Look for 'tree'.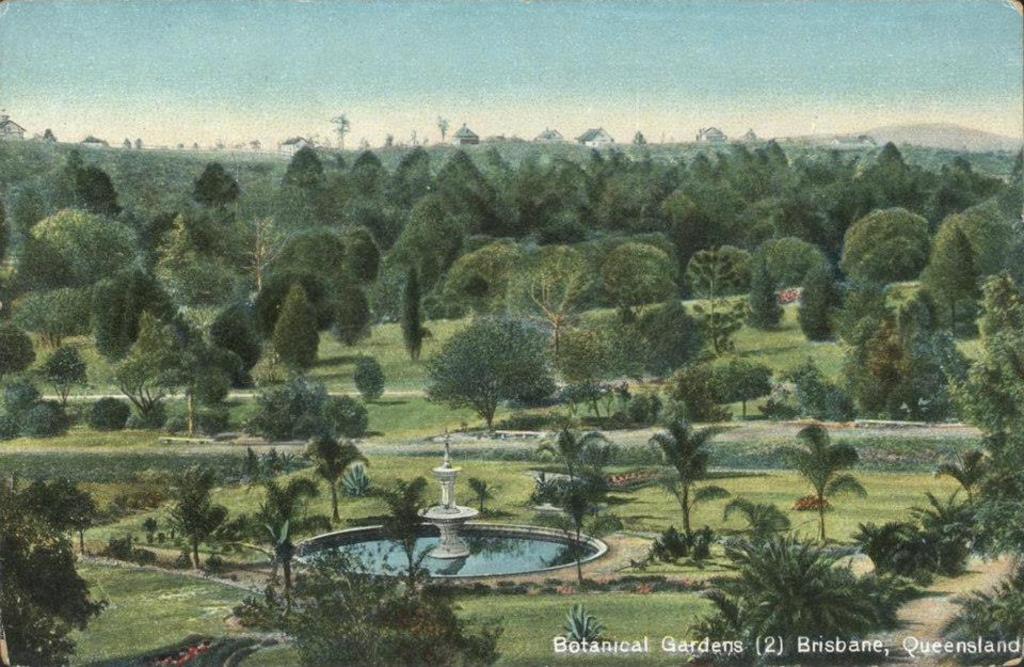
Found: crop(433, 303, 572, 432).
